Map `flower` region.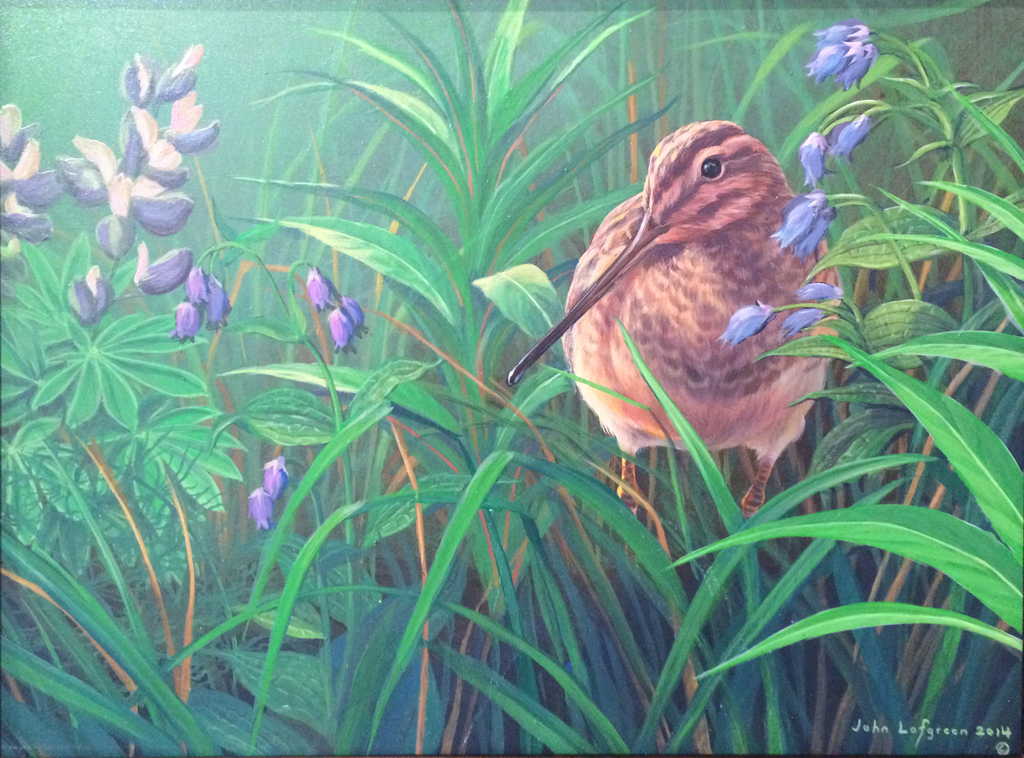
Mapped to 795 277 844 301.
